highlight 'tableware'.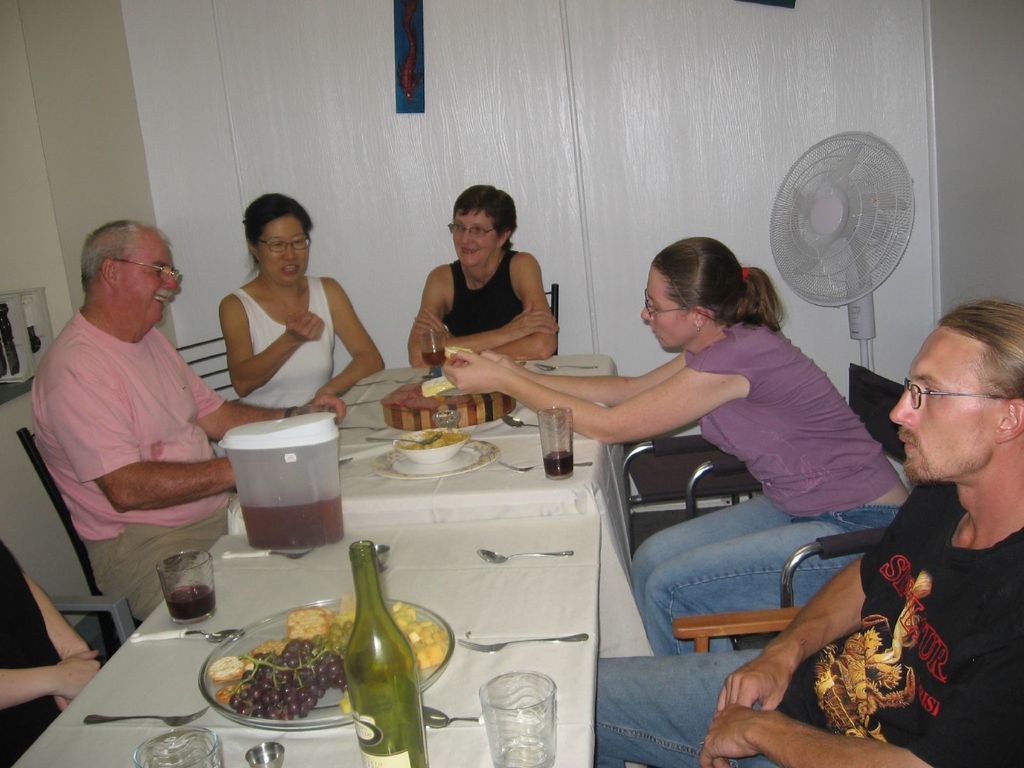
Highlighted region: <region>372, 434, 504, 483</region>.
